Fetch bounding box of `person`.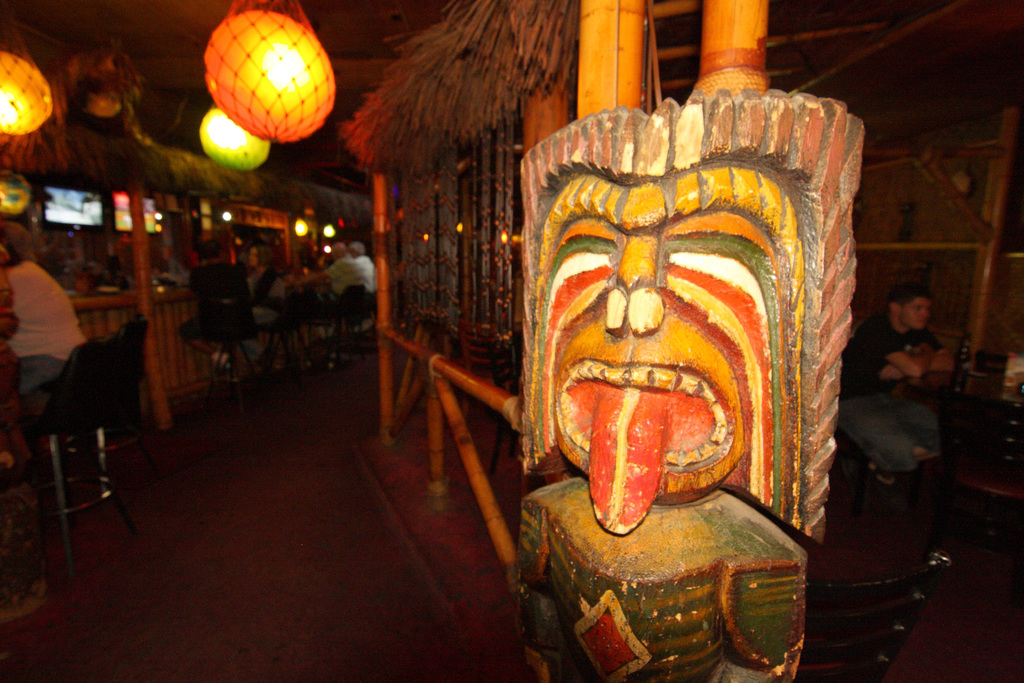
Bbox: 341:240:375:299.
